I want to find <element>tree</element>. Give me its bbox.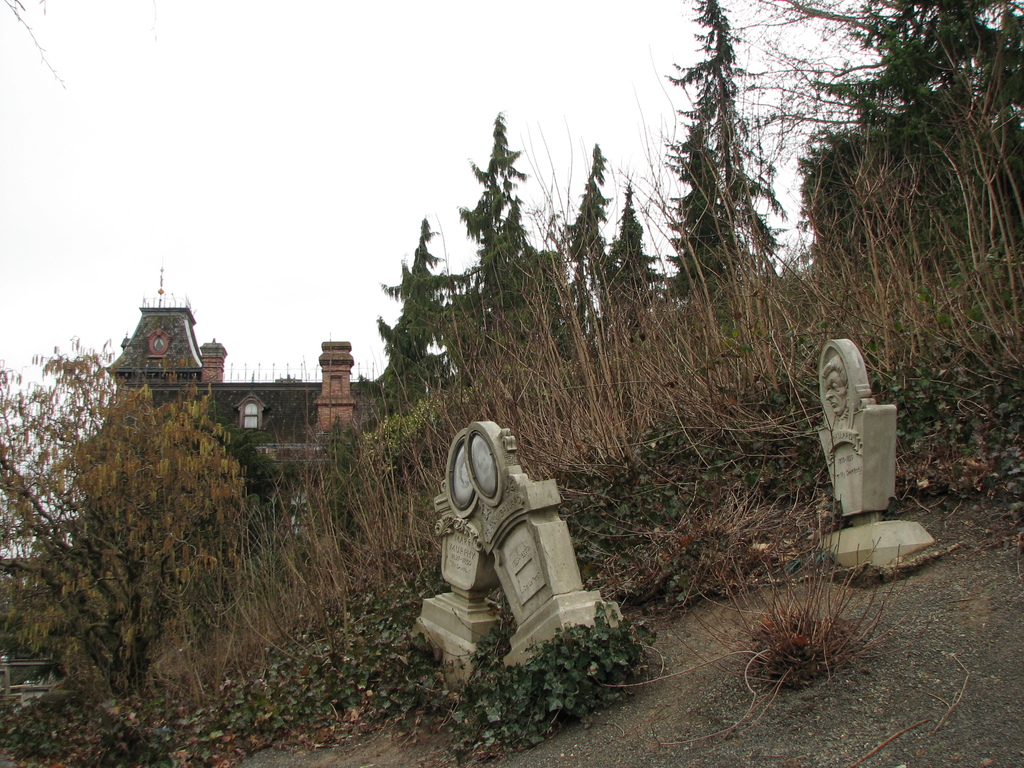
locate(367, 214, 461, 407).
